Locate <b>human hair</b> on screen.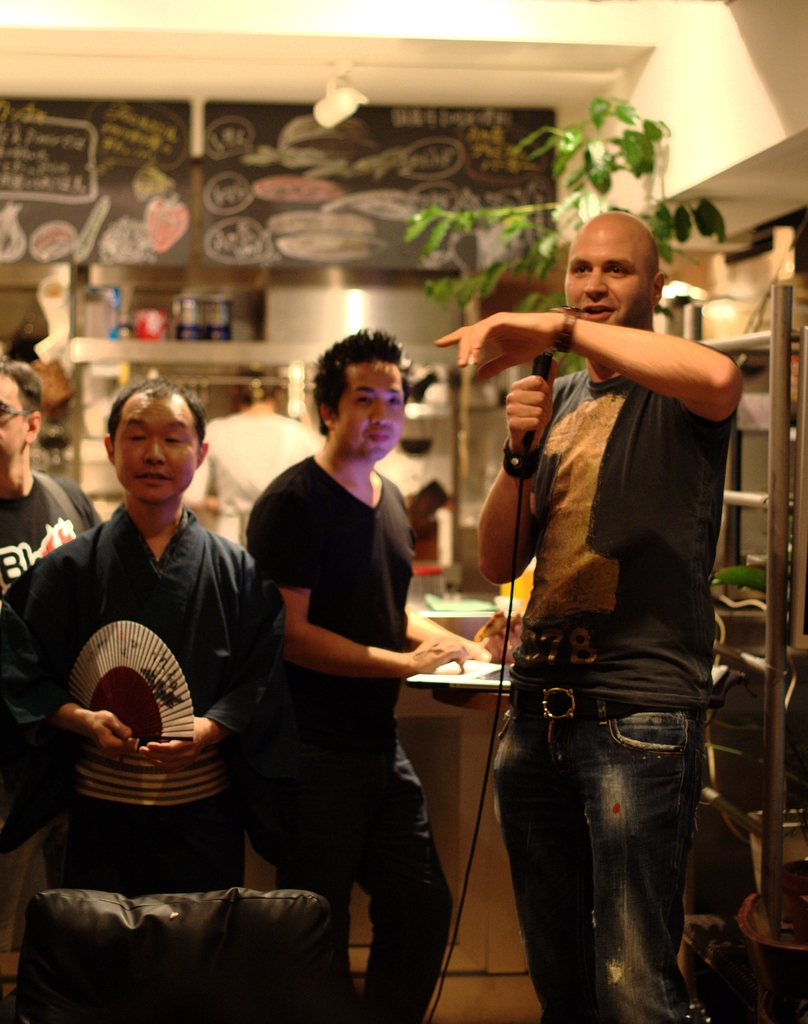
On screen at <region>302, 328, 417, 435</region>.
